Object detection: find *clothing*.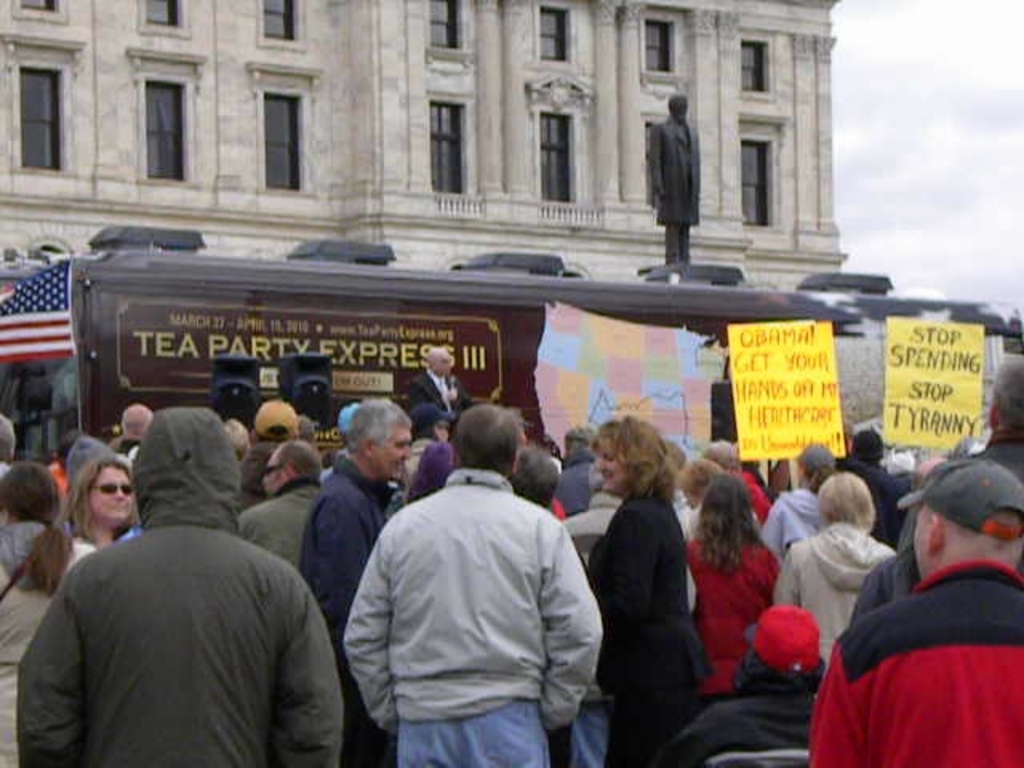
{"left": 781, "top": 520, "right": 890, "bottom": 634}.
